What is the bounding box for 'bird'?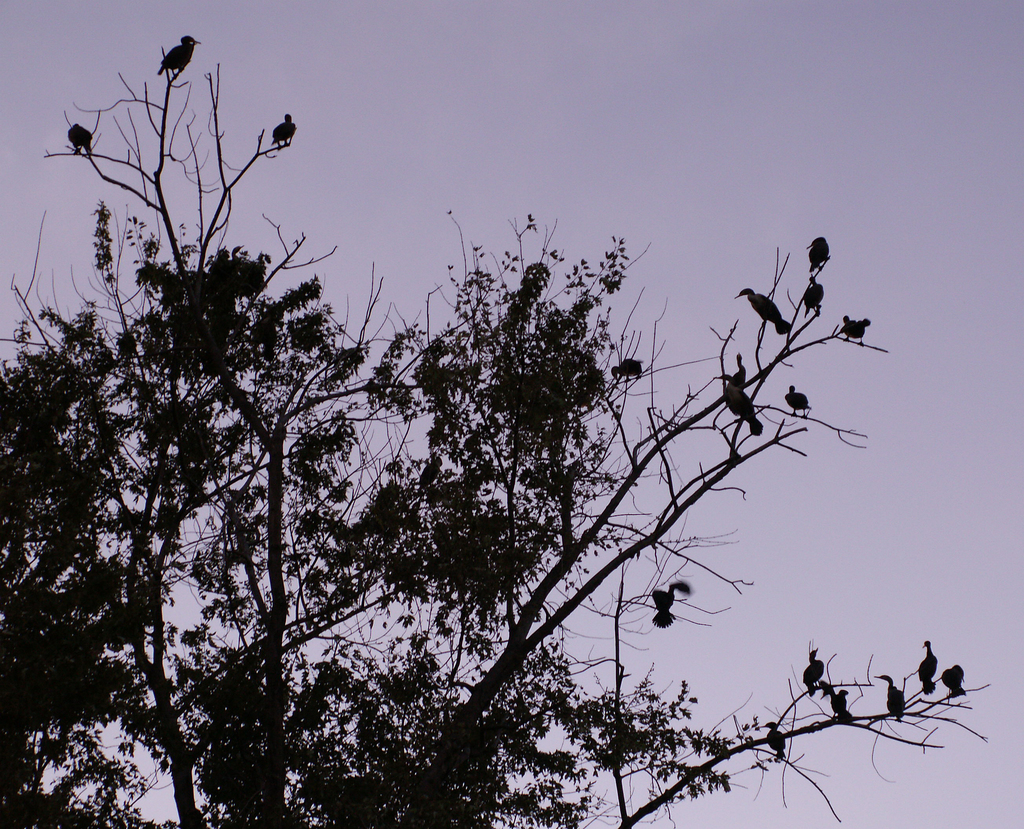
[157,31,203,84].
